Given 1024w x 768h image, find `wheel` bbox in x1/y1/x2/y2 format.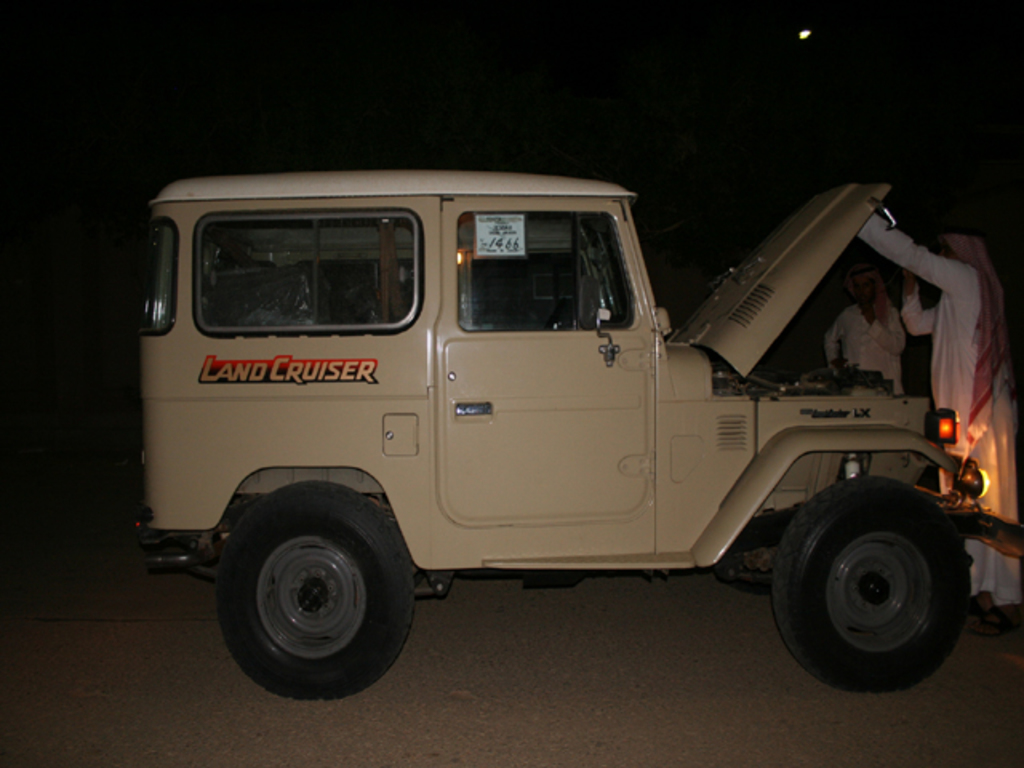
211/482/413/702.
